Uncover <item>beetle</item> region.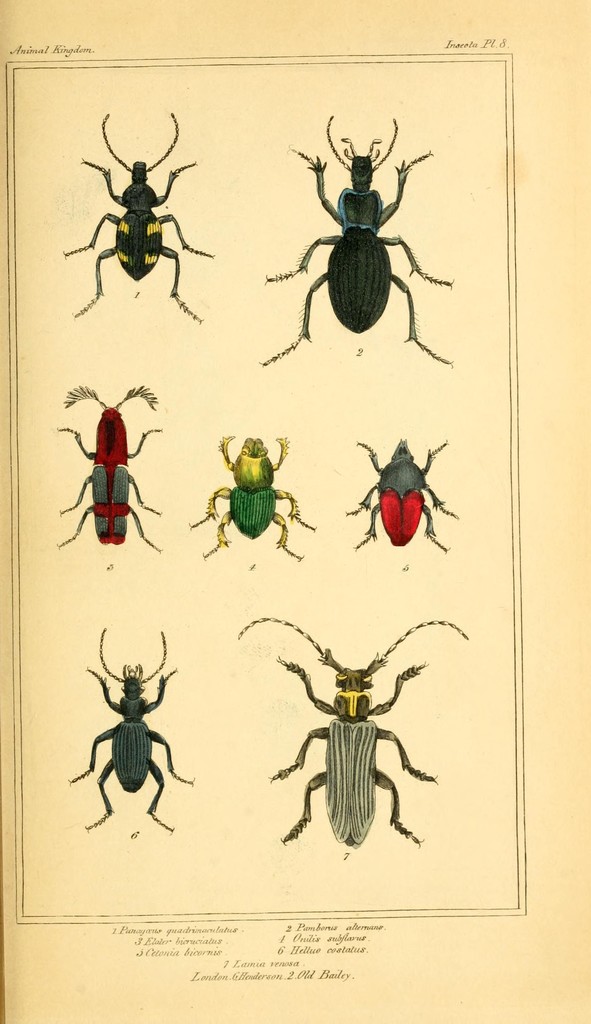
Uncovered: 201,438,318,569.
